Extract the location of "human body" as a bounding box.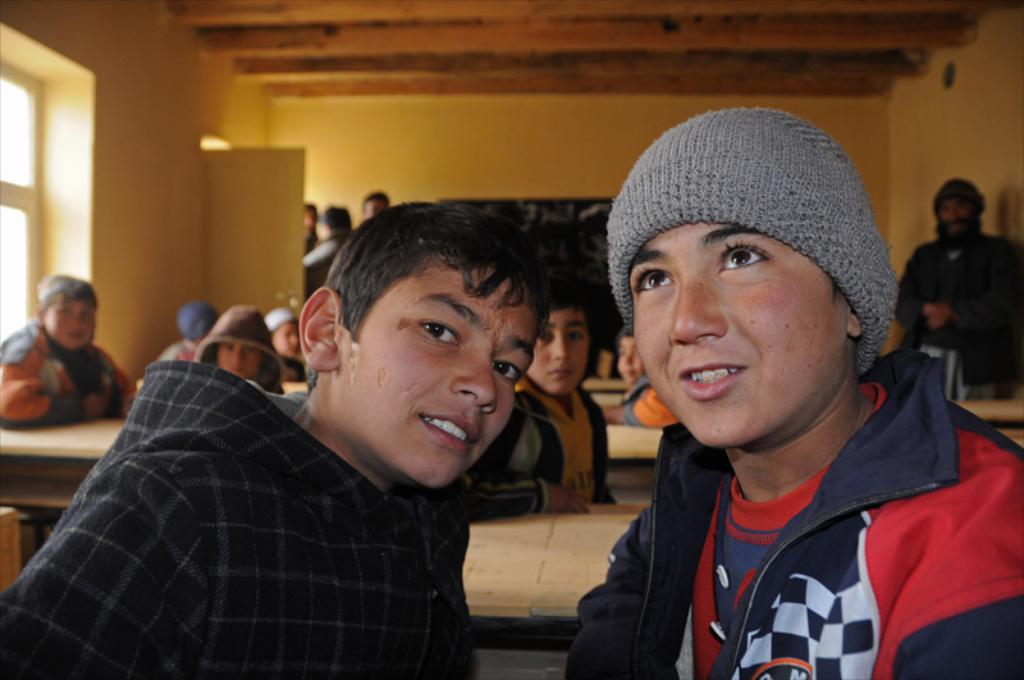
x1=188 y1=302 x2=287 y2=396.
